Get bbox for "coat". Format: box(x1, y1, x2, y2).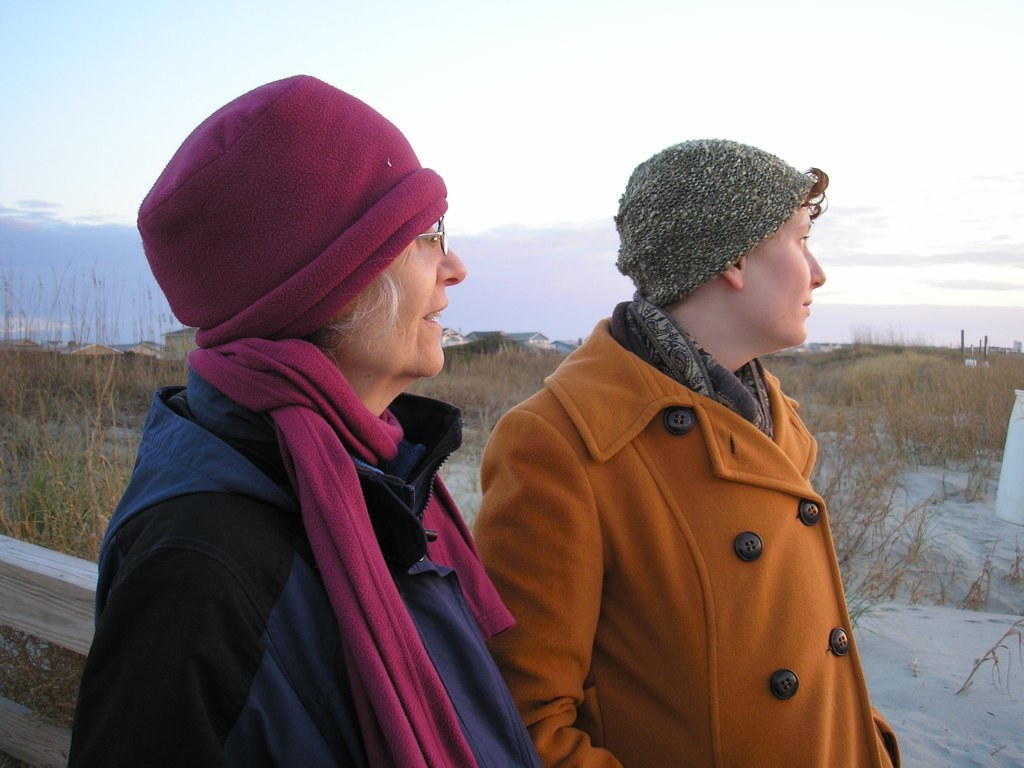
box(73, 350, 541, 767).
